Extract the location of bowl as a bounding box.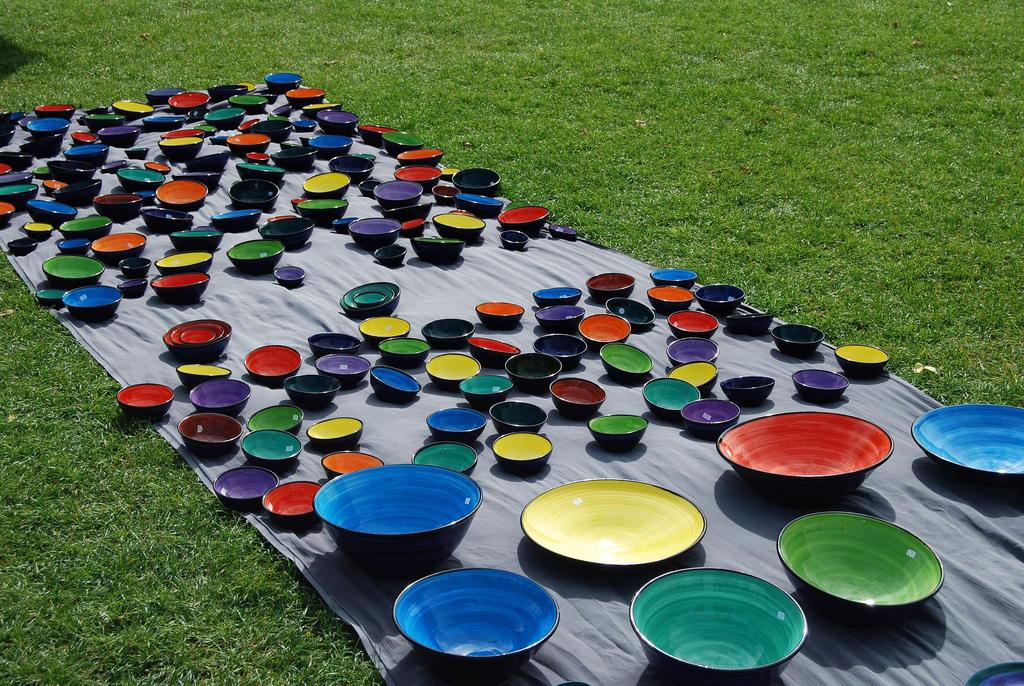
x1=171 y1=324 x2=222 y2=344.
